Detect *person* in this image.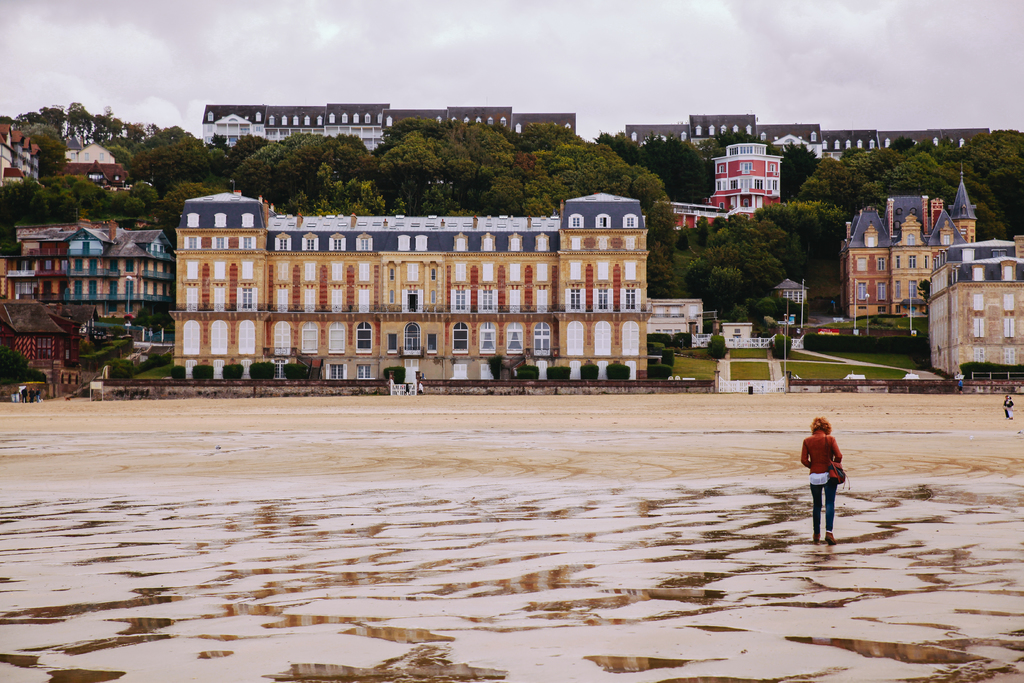
Detection: [12, 381, 31, 403].
